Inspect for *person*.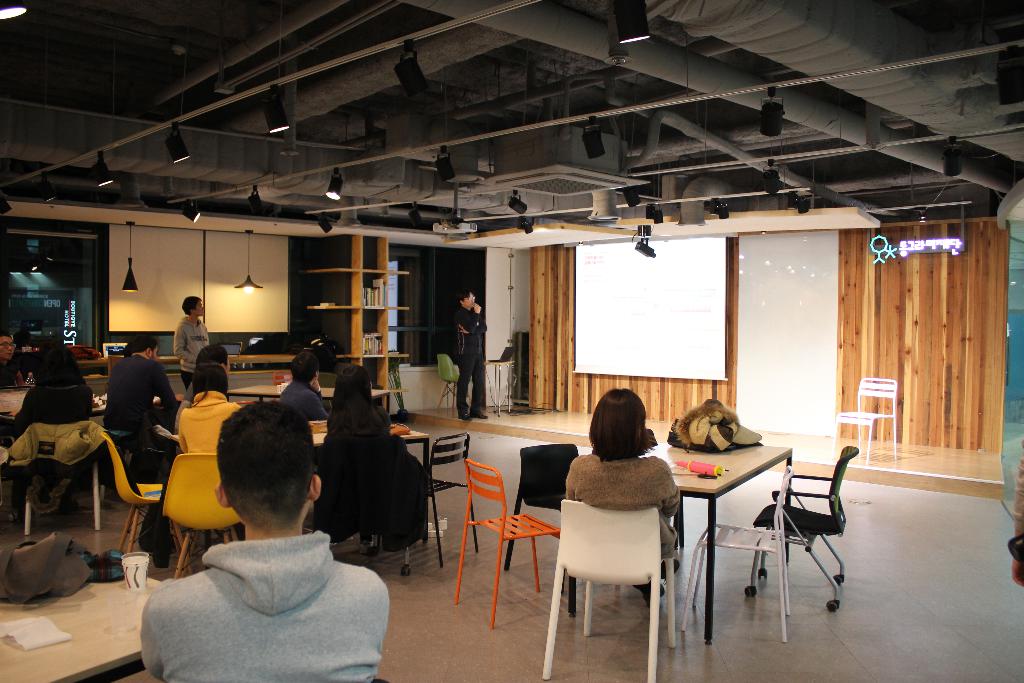
Inspection: 323:369:401:452.
